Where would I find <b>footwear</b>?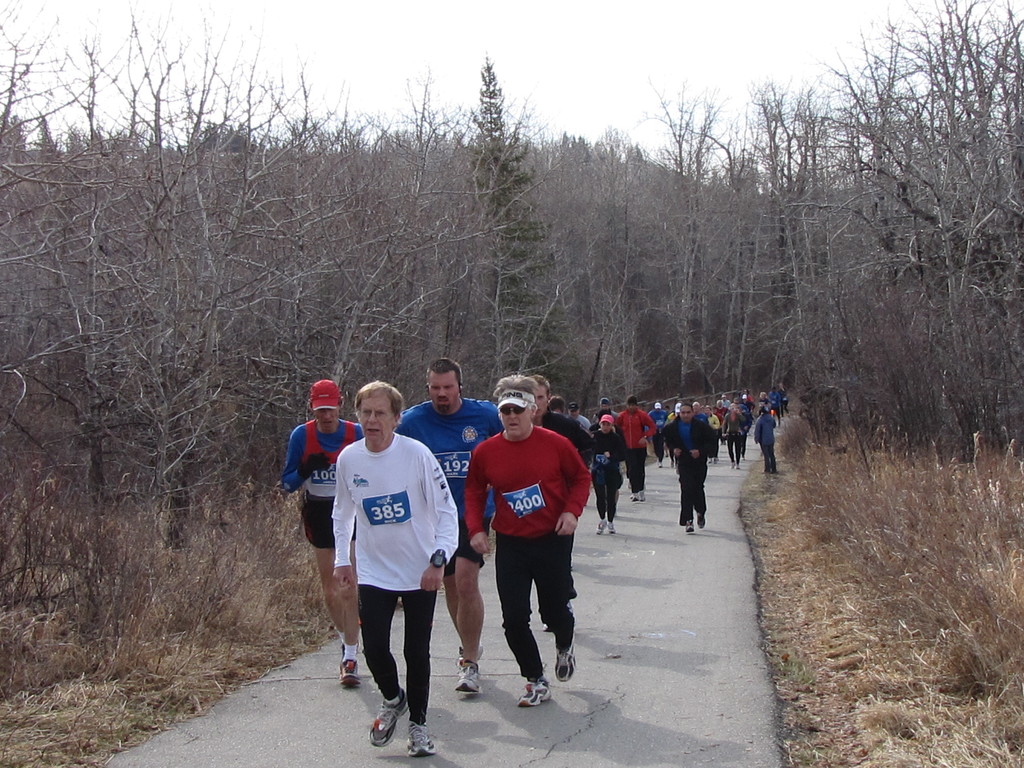
At 556,636,577,683.
